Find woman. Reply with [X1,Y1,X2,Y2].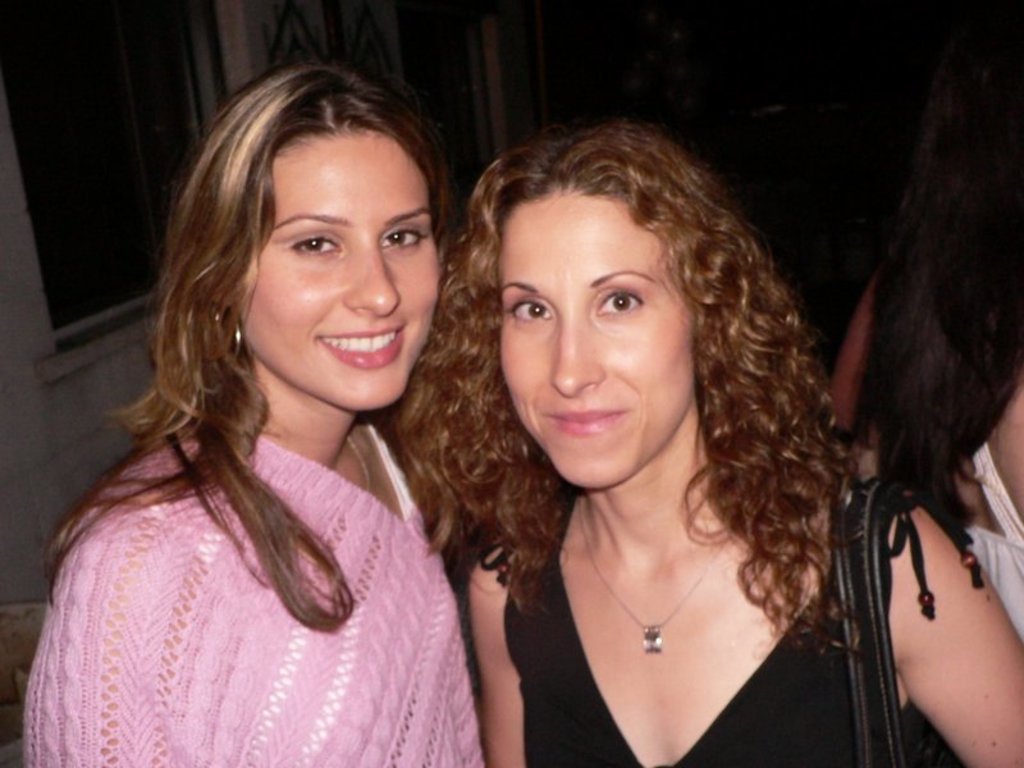
[421,122,899,762].
